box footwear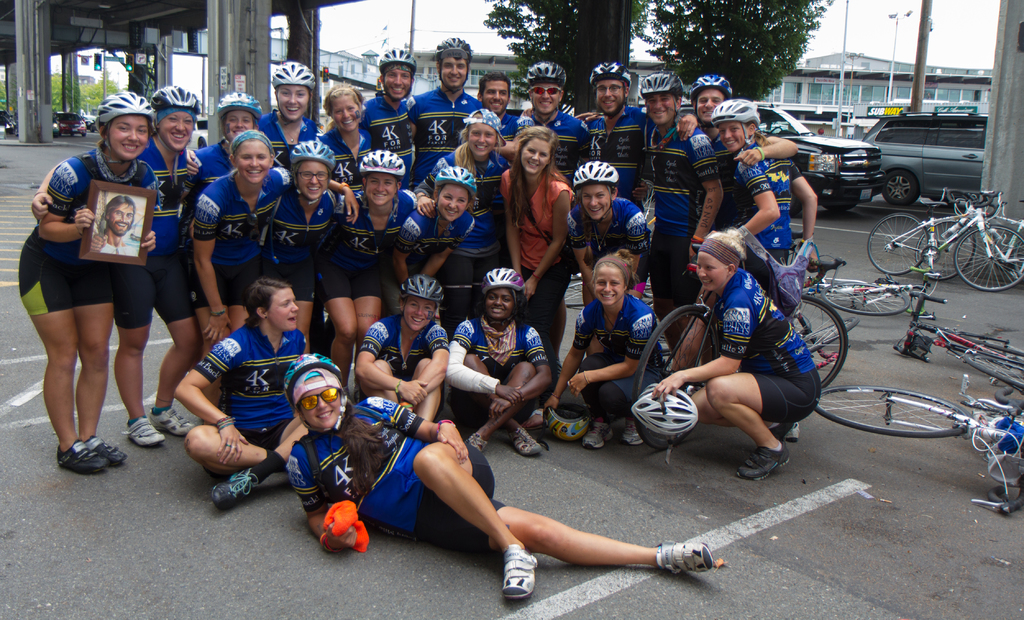
(584, 416, 612, 449)
